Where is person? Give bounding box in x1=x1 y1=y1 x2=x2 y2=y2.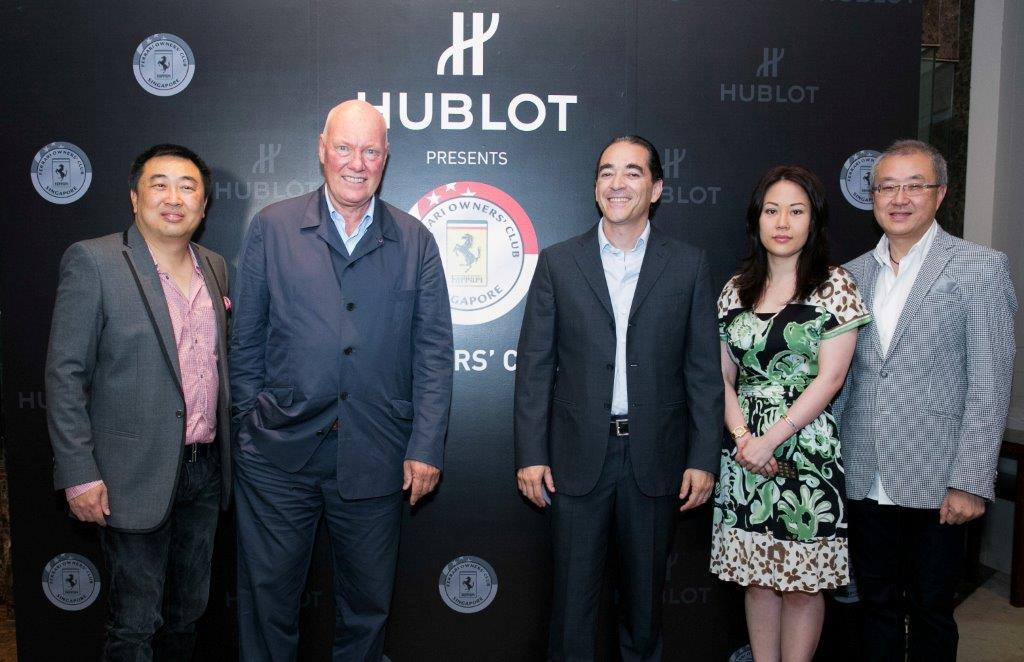
x1=515 y1=134 x2=728 y2=661.
